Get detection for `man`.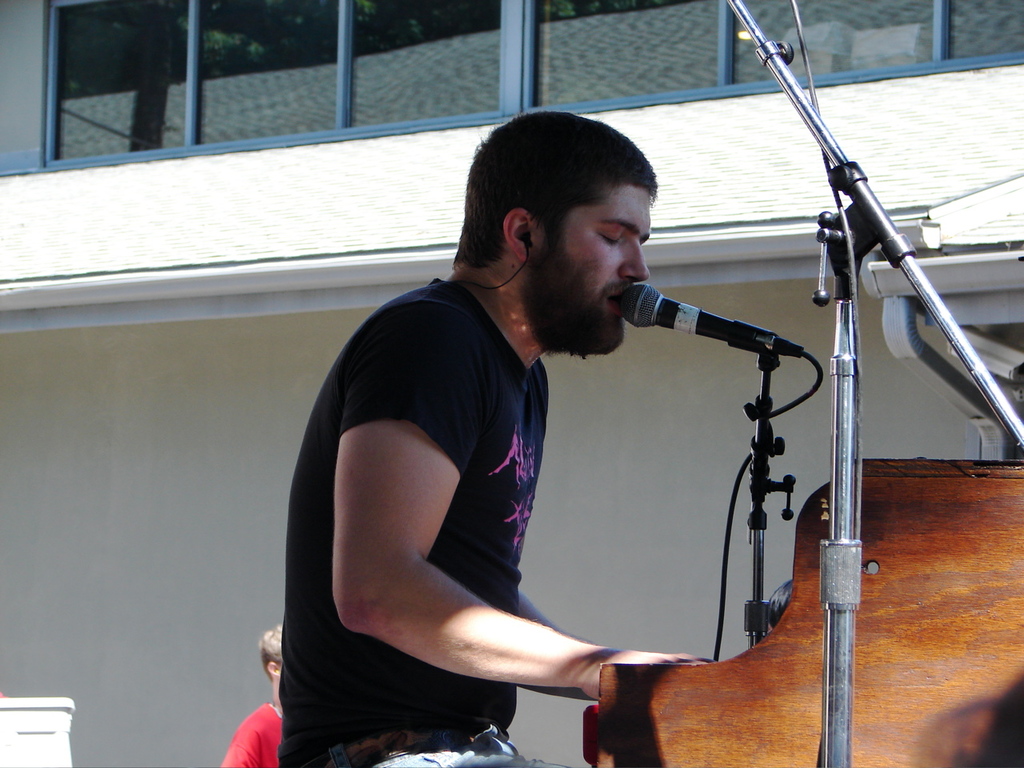
Detection: 222 616 290 767.
